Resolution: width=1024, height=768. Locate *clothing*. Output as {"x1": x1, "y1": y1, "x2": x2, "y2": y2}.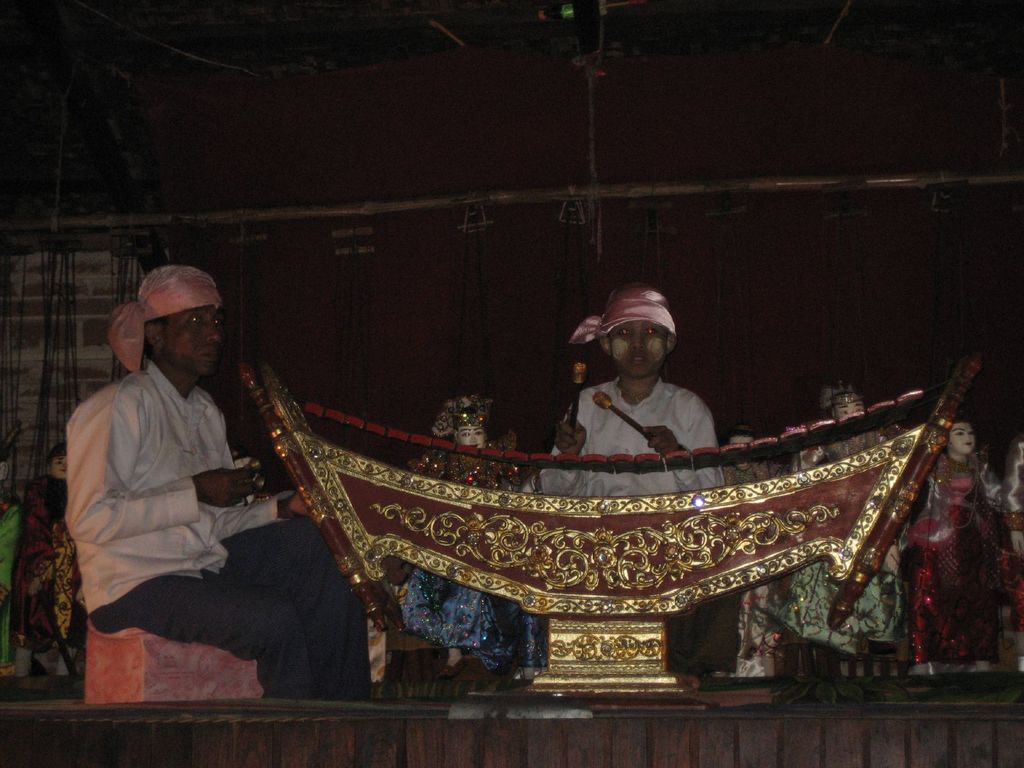
{"x1": 947, "y1": 453, "x2": 999, "y2": 541}.
